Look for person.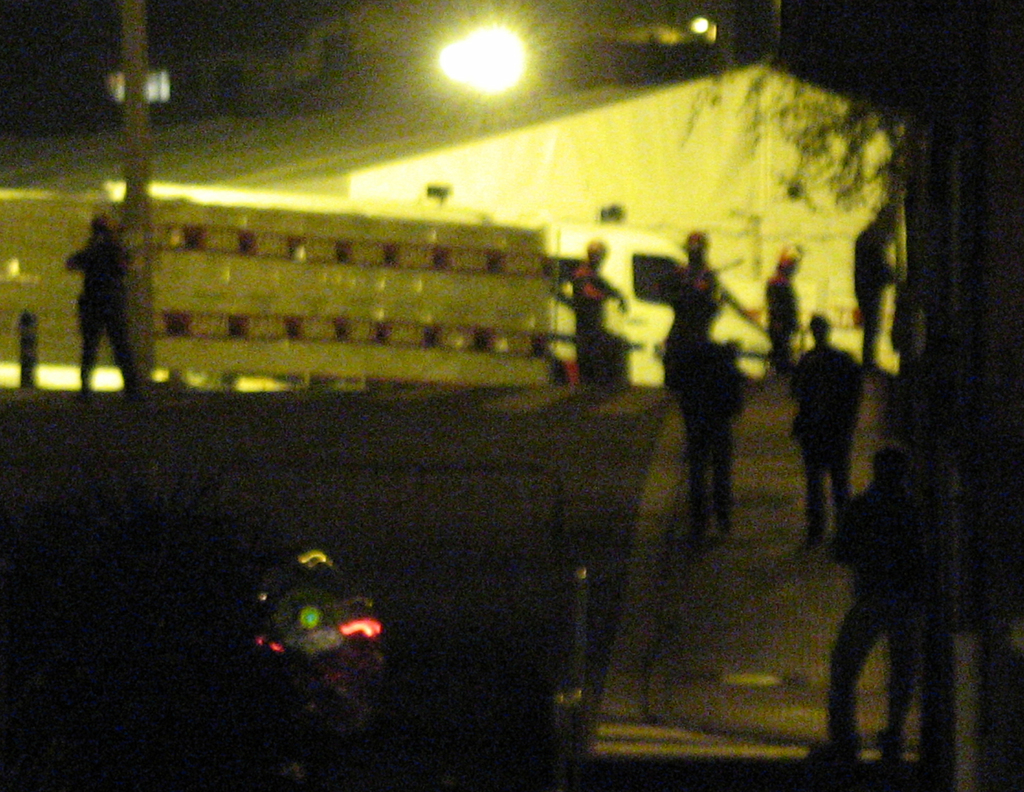
Found: box=[666, 317, 754, 535].
